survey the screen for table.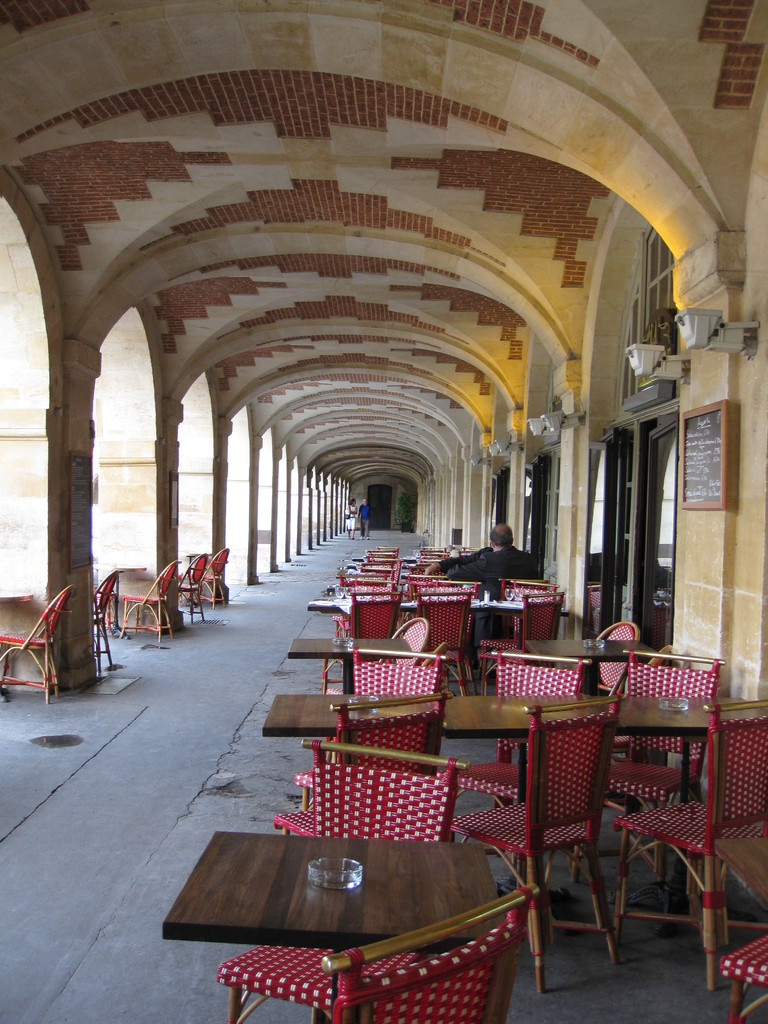
Survey found: locate(303, 588, 537, 637).
